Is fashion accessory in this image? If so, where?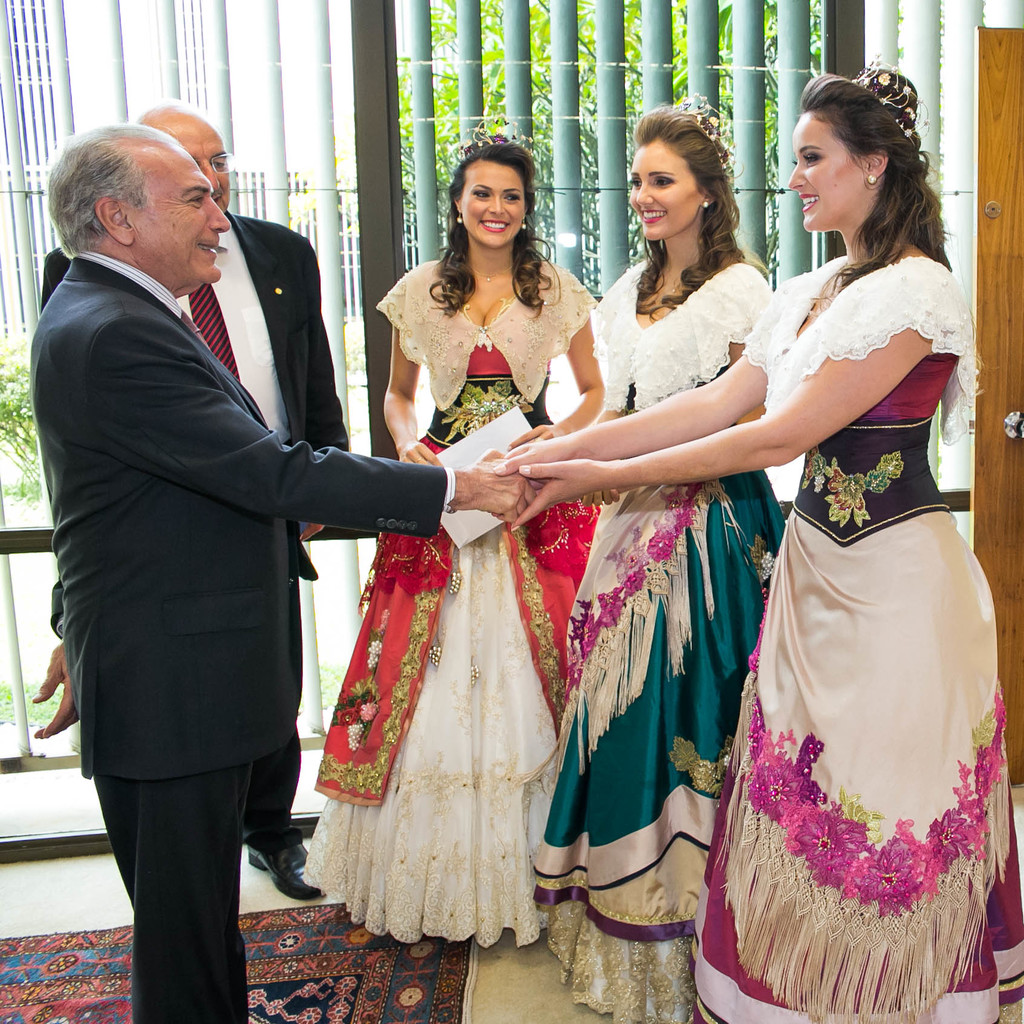
Yes, at x1=851 y1=54 x2=931 y2=150.
